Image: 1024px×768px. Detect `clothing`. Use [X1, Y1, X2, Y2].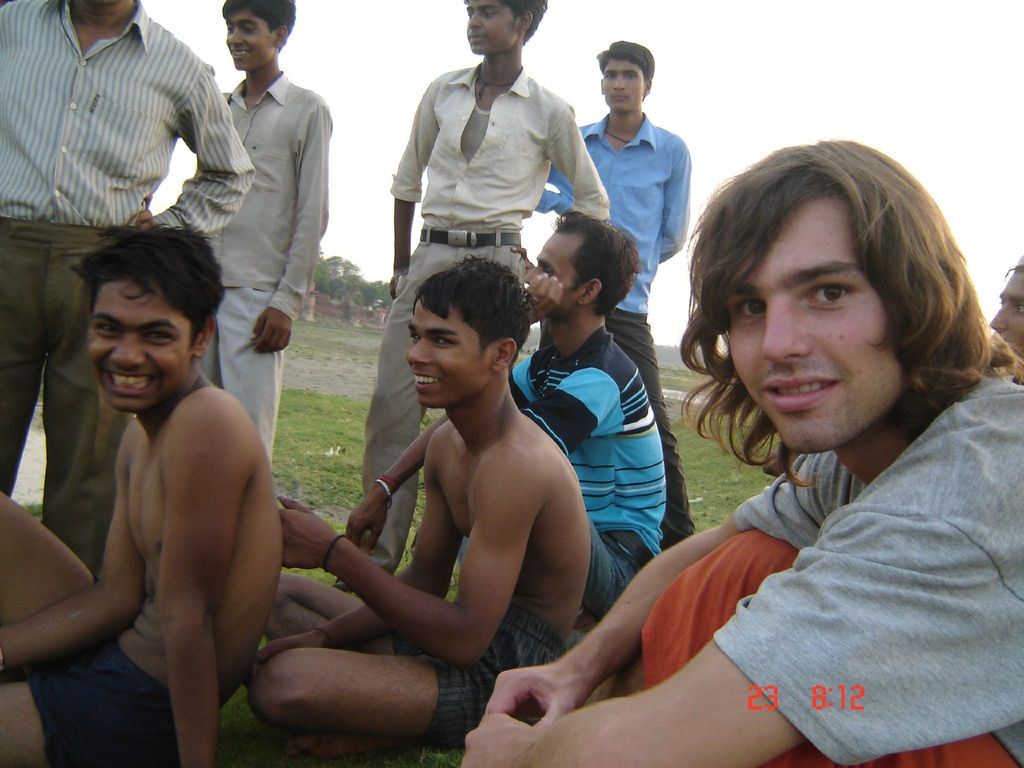
[351, 63, 614, 572].
